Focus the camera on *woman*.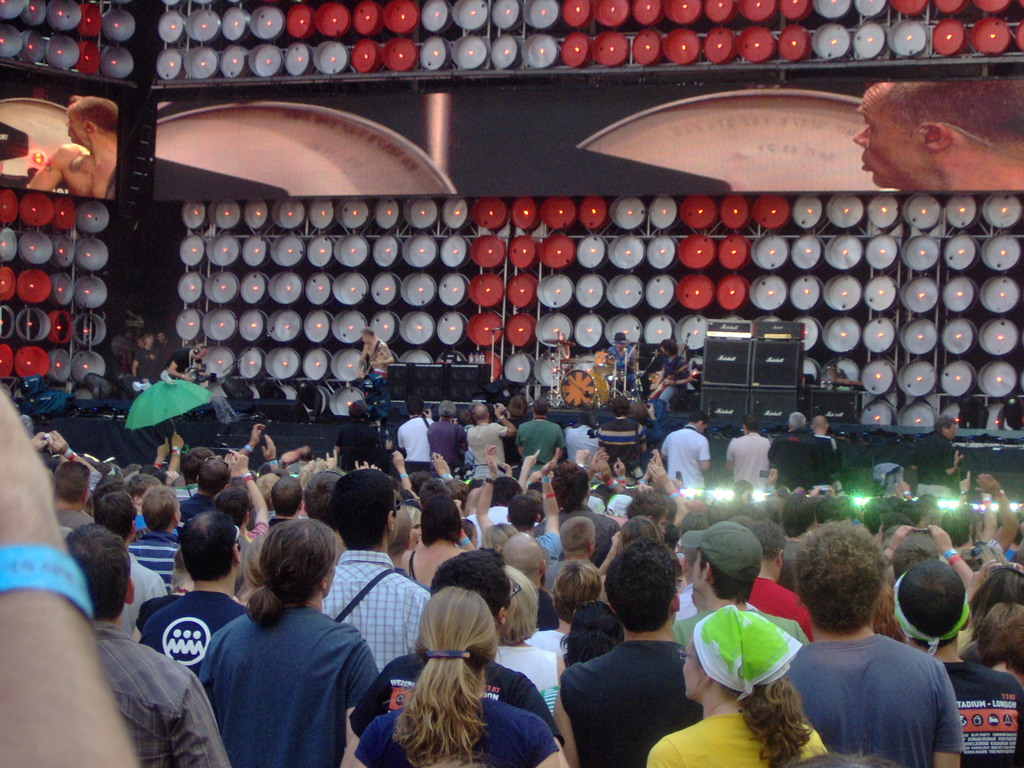
Focus region: region(402, 493, 477, 596).
